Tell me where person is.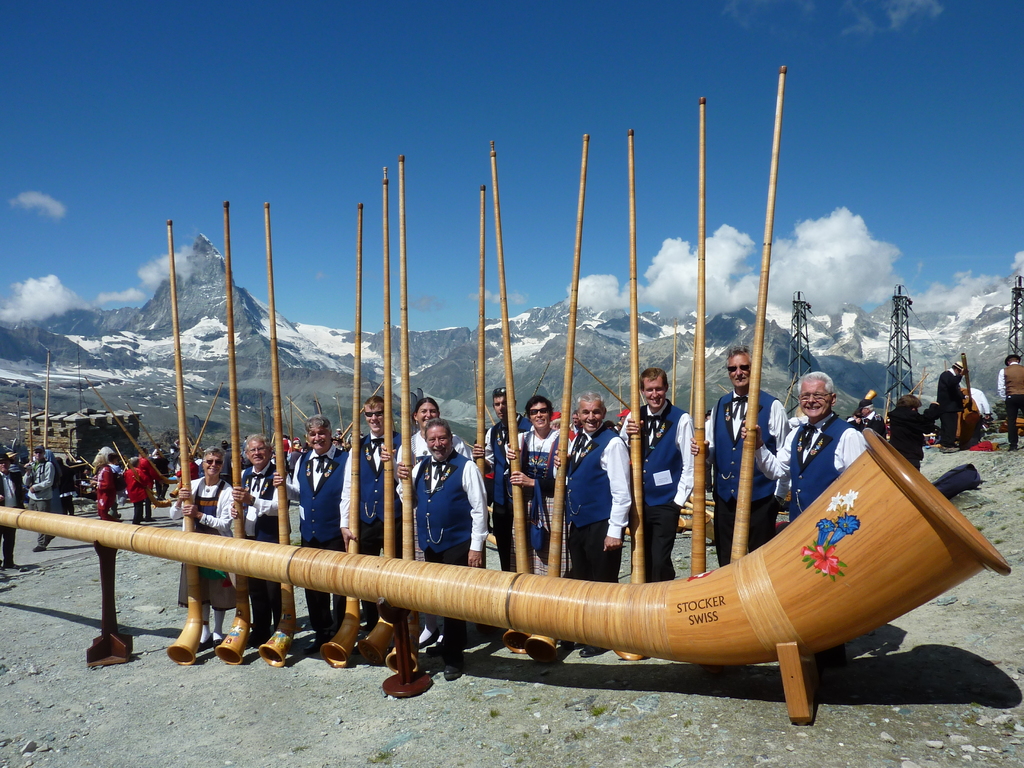
person is at left=228, top=431, right=292, bottom=640.
